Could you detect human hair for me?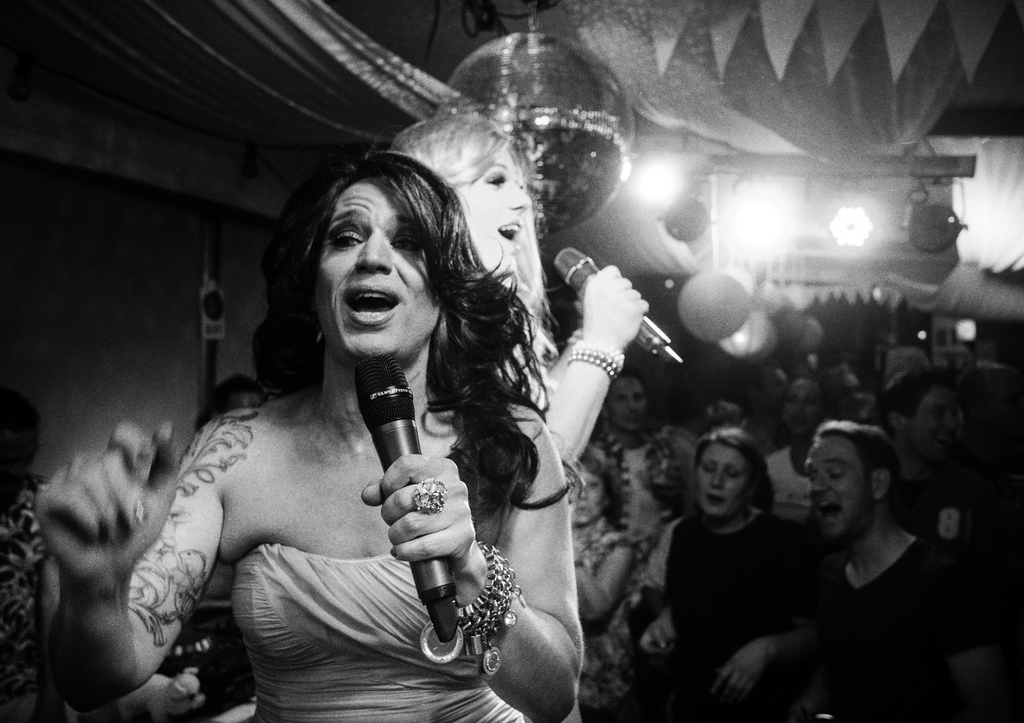
Detection result: <box>693,428,780,514</box>.
